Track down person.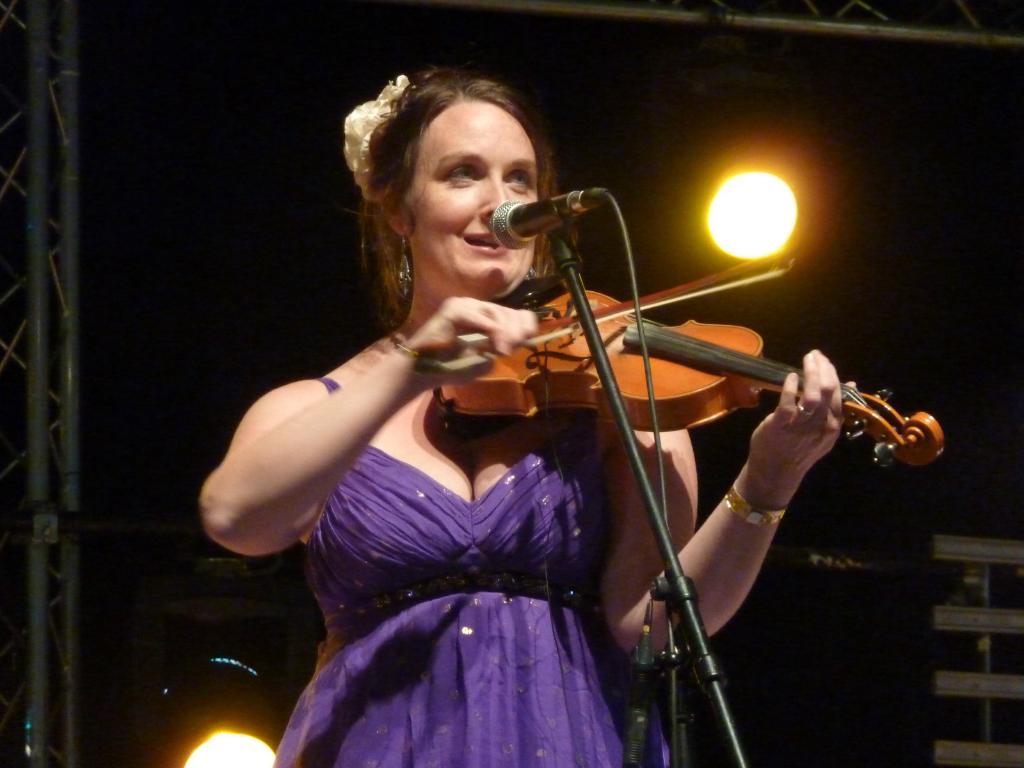
Tracked to 252,93,848,763.
